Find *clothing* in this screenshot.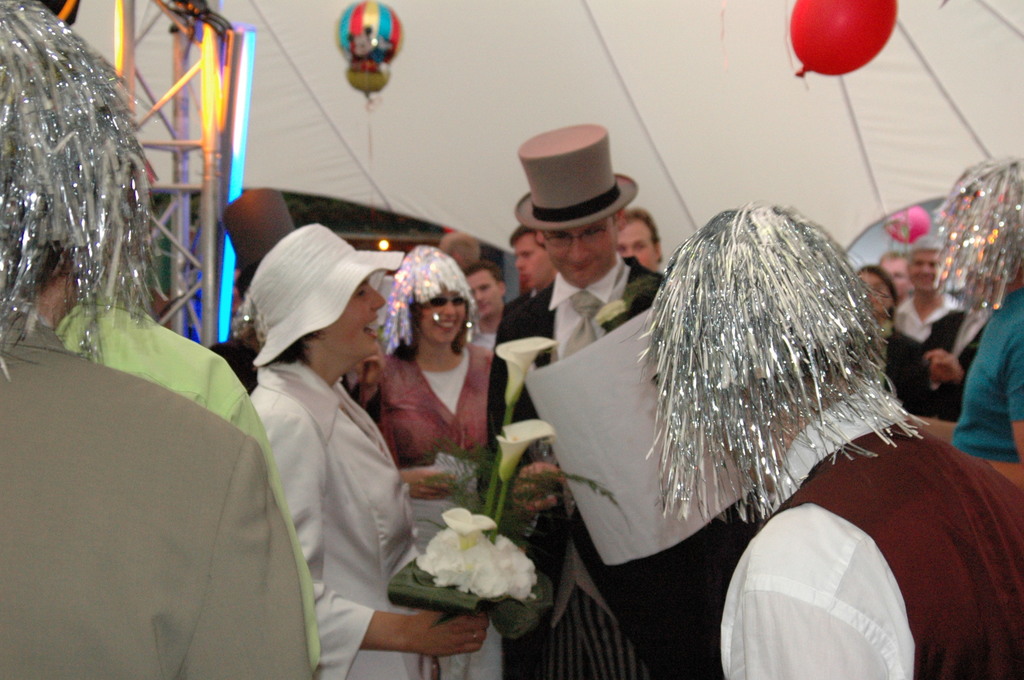
The bounding box for *clothing* is (231,282,413,658).
